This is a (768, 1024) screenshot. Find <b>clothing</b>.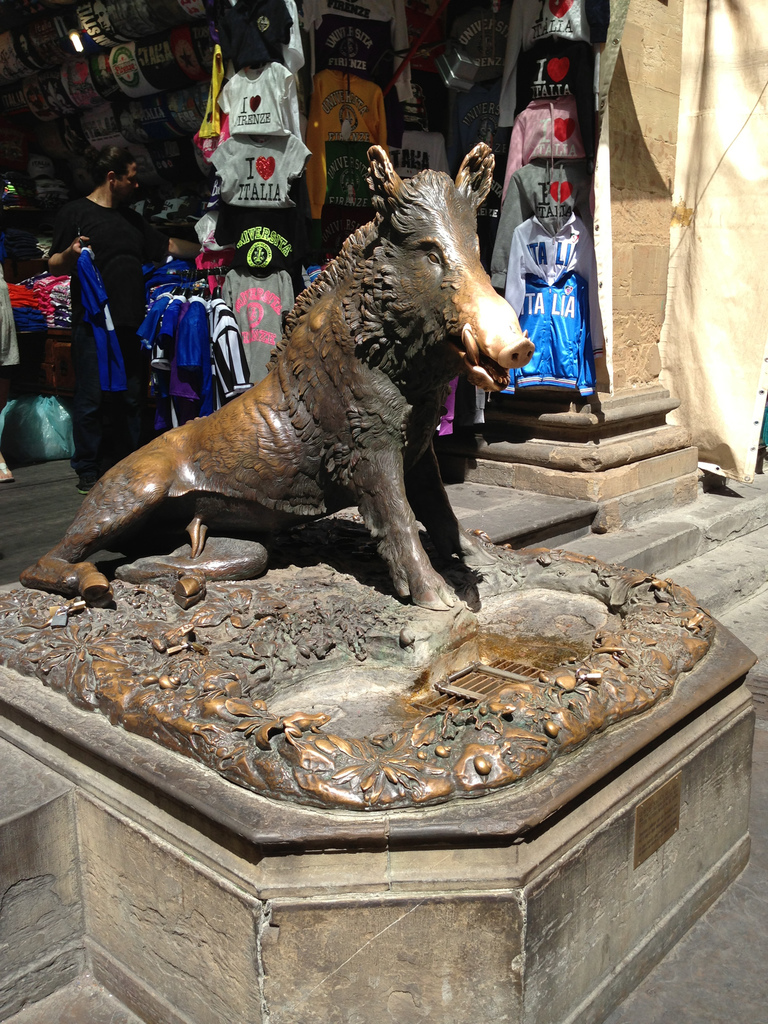
Bounding box: (212,53,307,139).
